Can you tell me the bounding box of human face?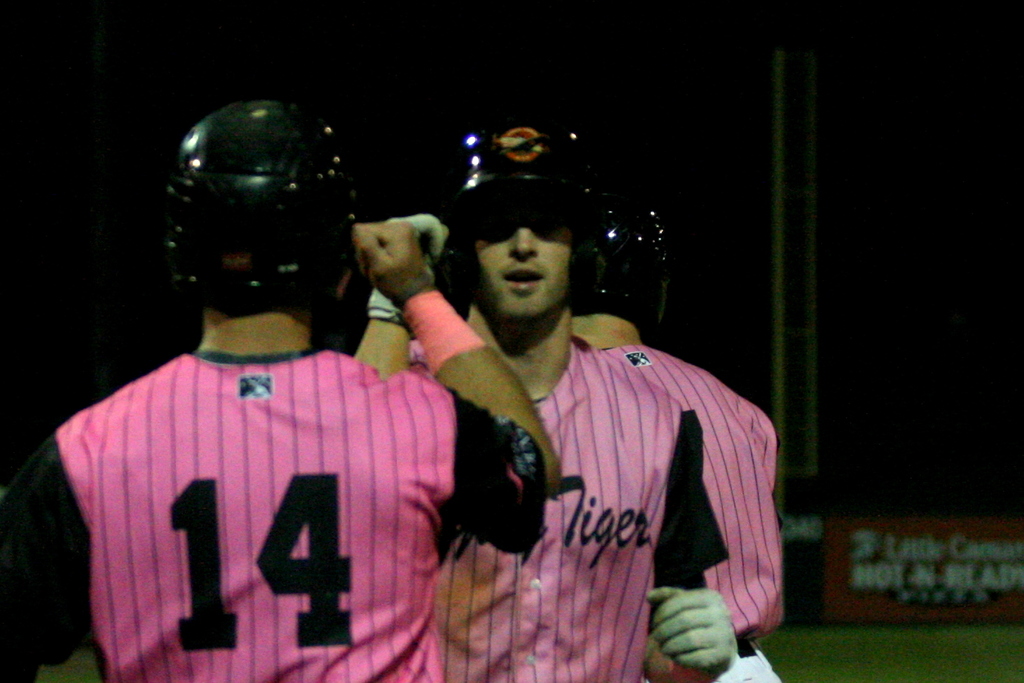
(470, 218, 576, 315).
